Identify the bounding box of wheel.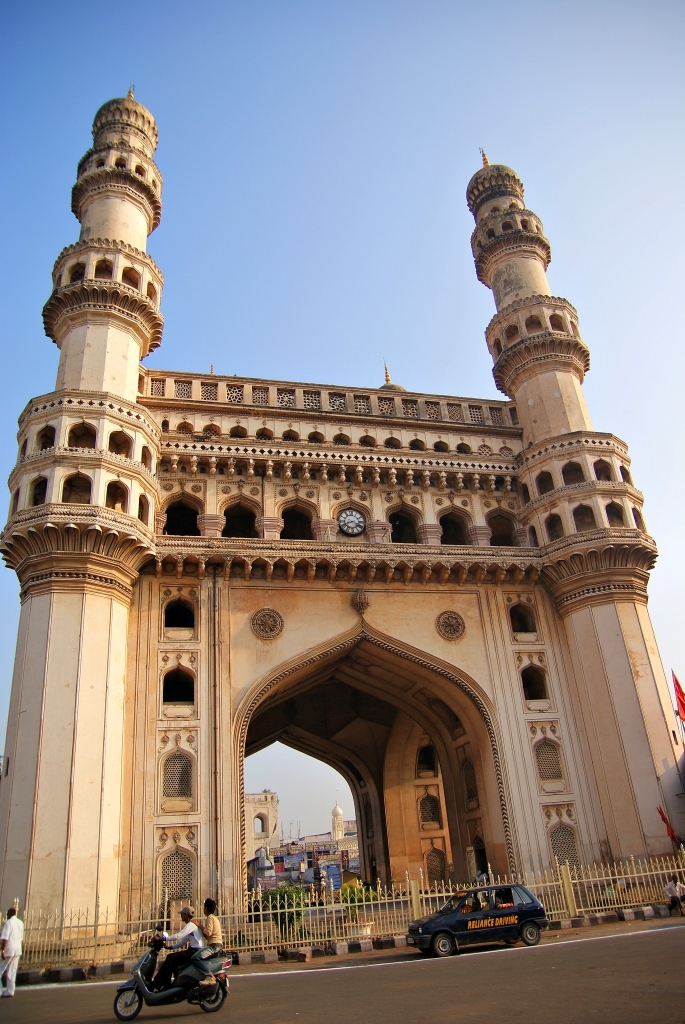
[x1=521, y1=922, x2=541, y2=943].
